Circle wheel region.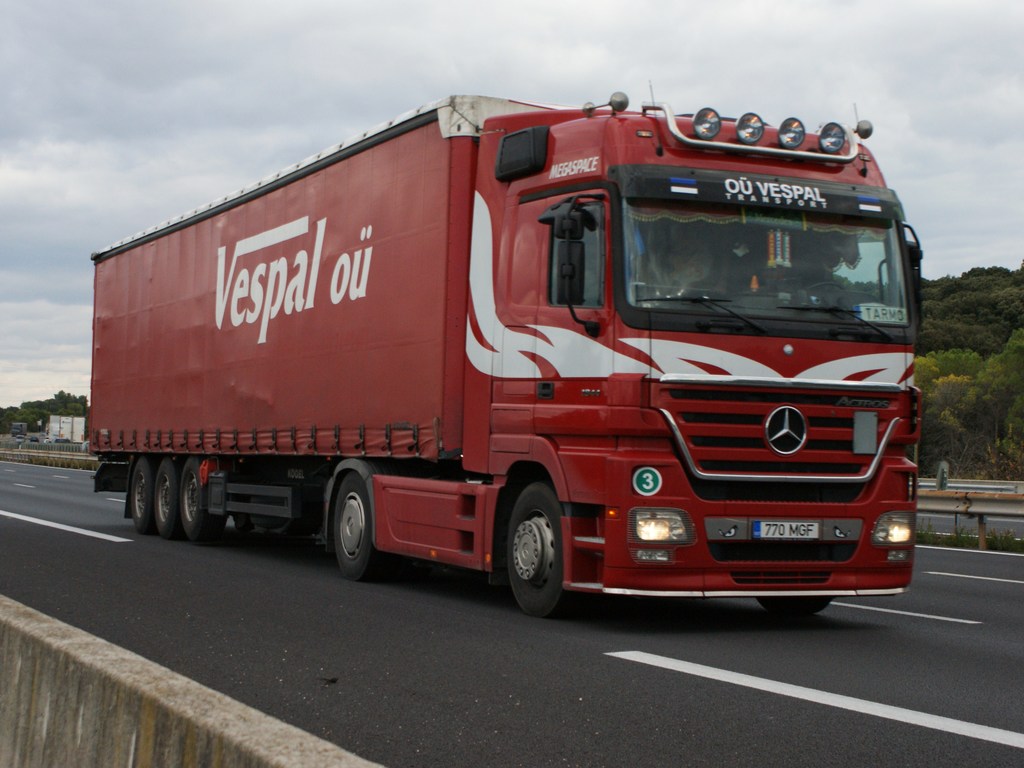
Region: Rect(155, 459, 177, 535).
